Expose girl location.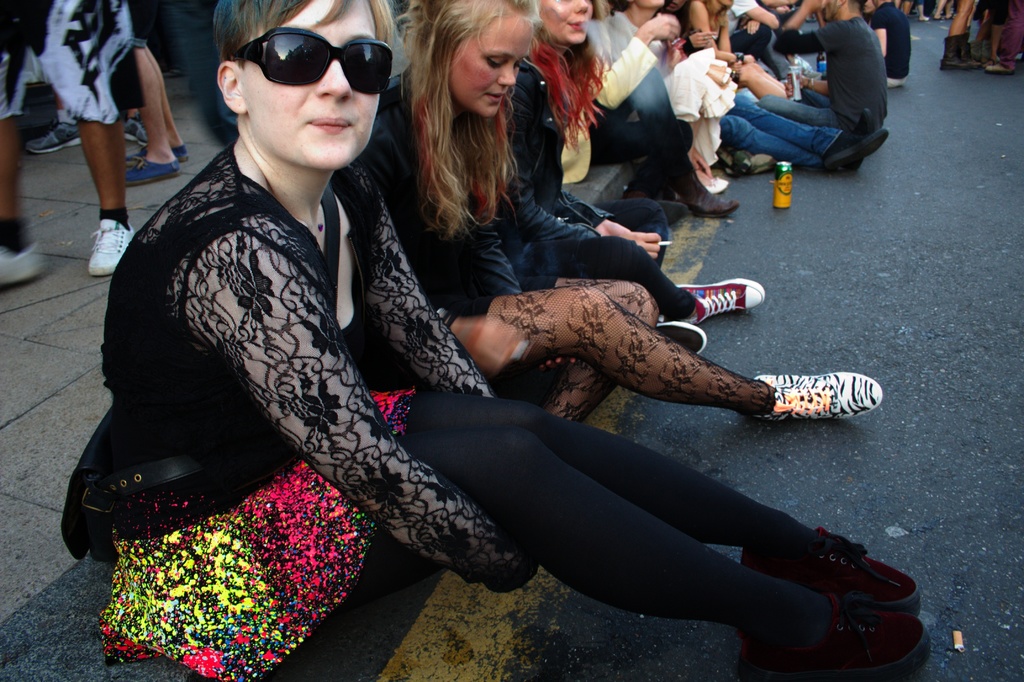
Exposed at 356,0,881,417.
